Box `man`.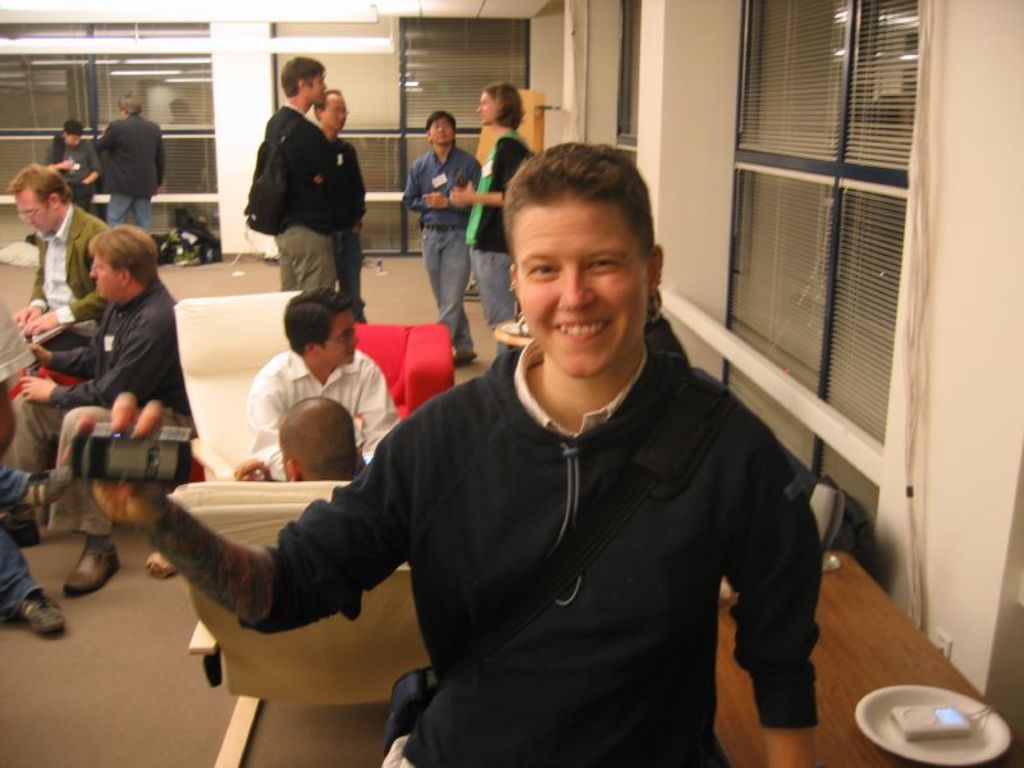
454:83:541:351.
